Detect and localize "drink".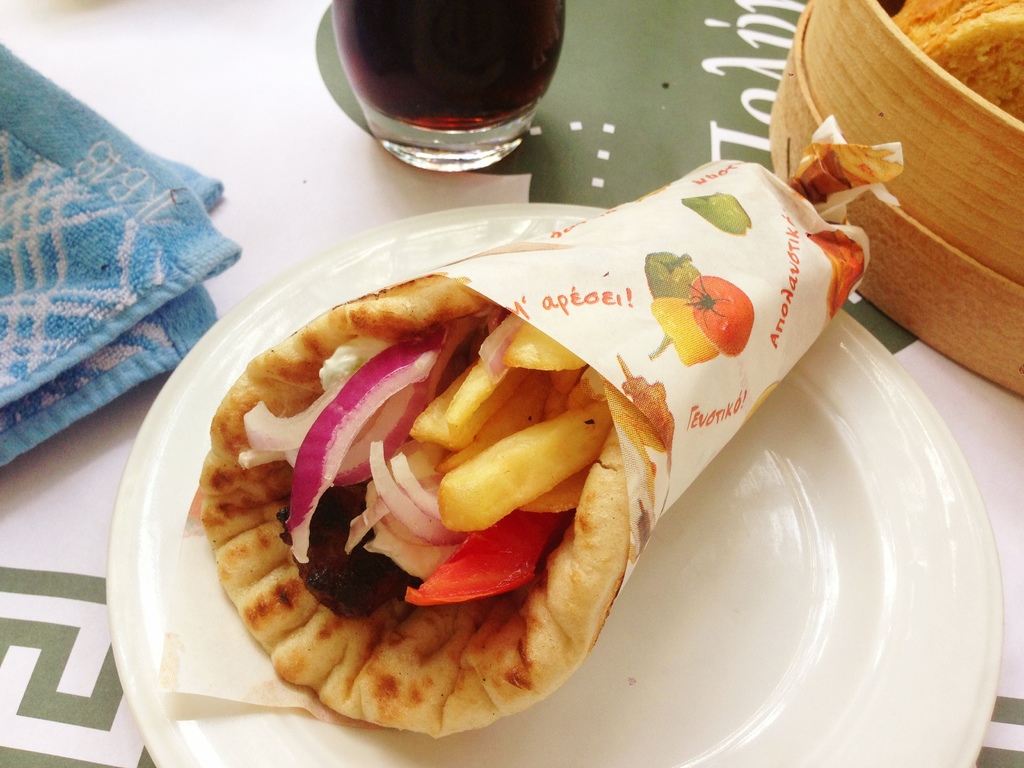
Localized at 305 1 586 175.
